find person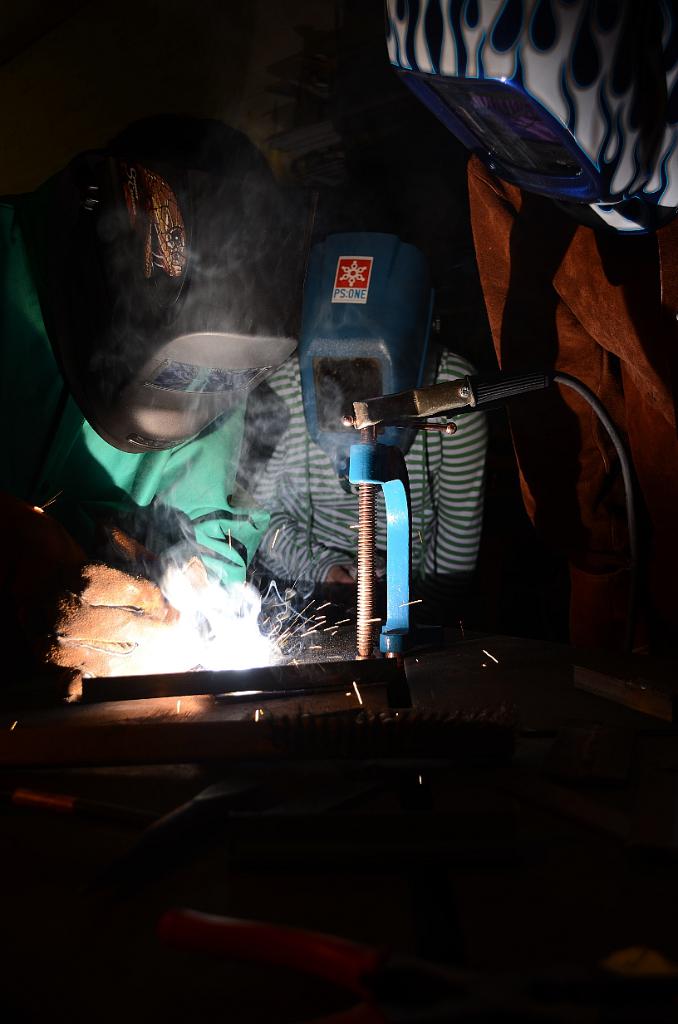
locate(228, 229, 493, 583)
